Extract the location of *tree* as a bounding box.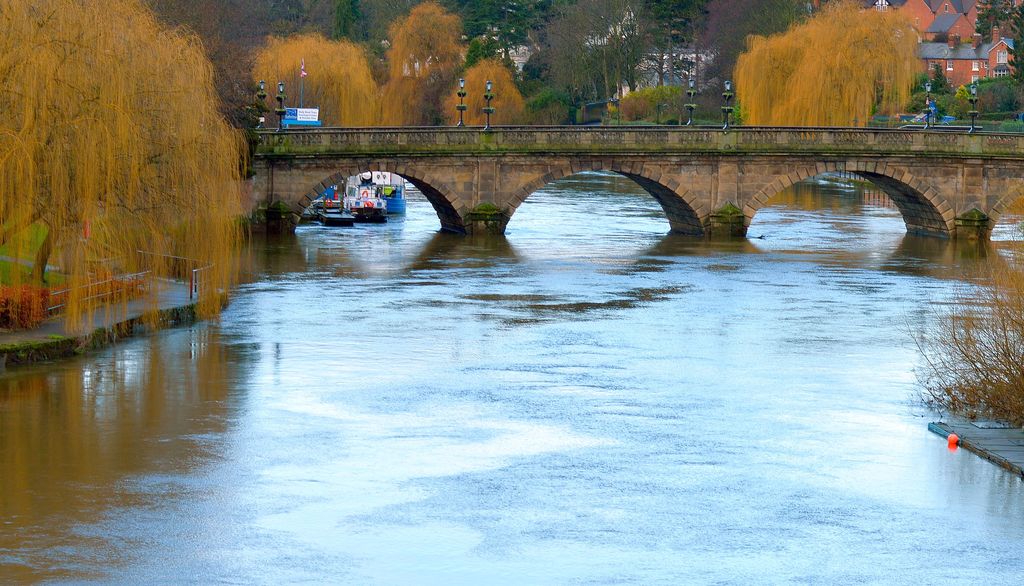
detection(0, 0, 247, 327).
